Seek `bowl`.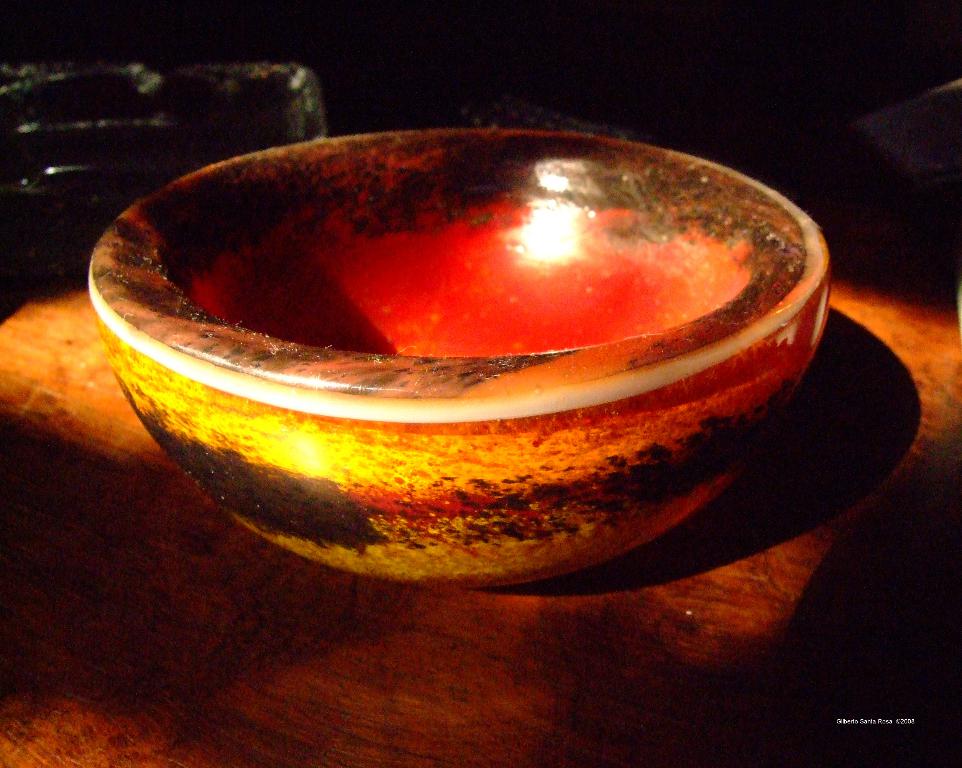
[88, 120, 832, 582].
